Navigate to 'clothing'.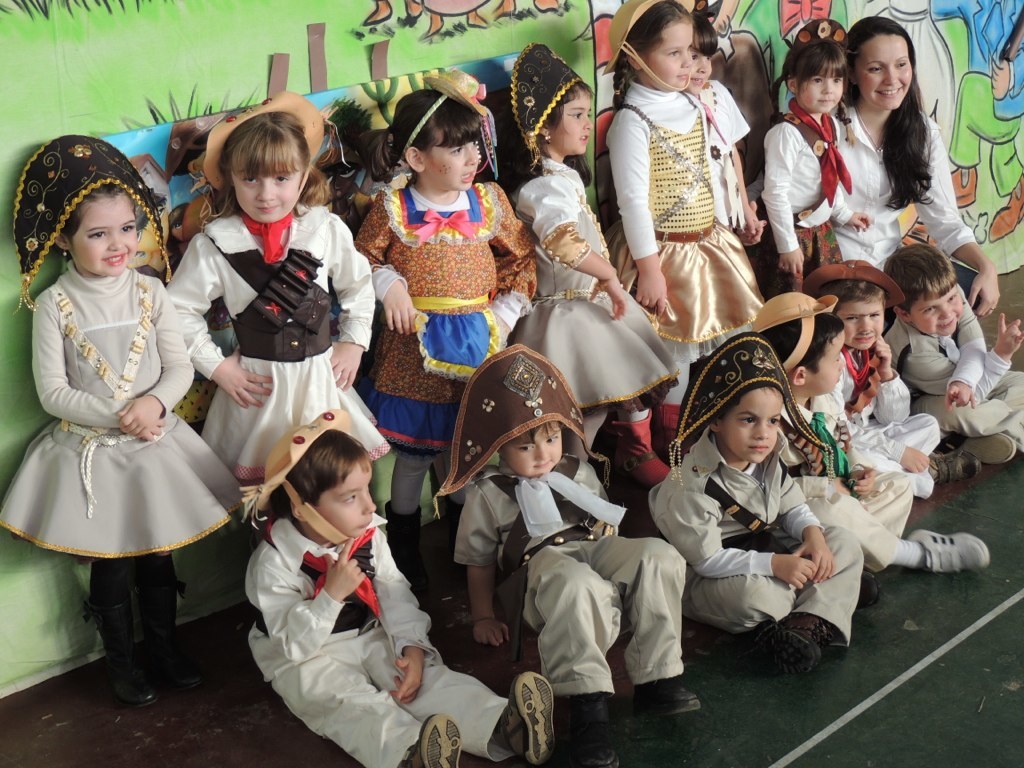
Navigation target: x1=362, y1=189, x2=503, y2=515.
